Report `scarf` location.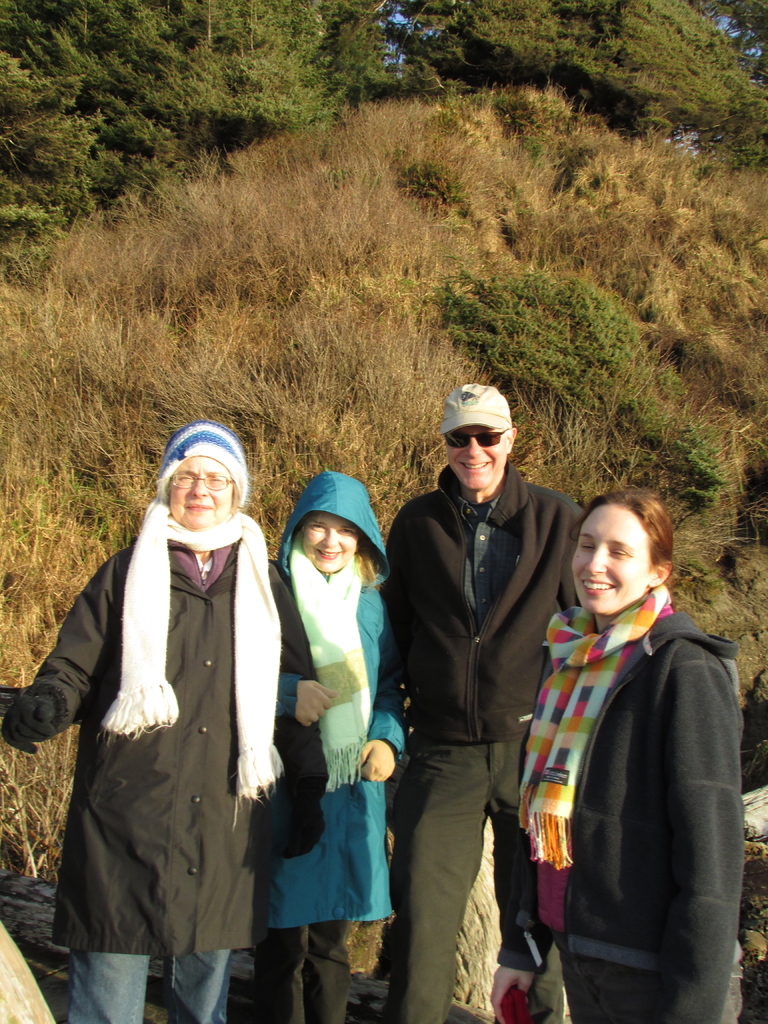
Report: 278 540 376 796.
